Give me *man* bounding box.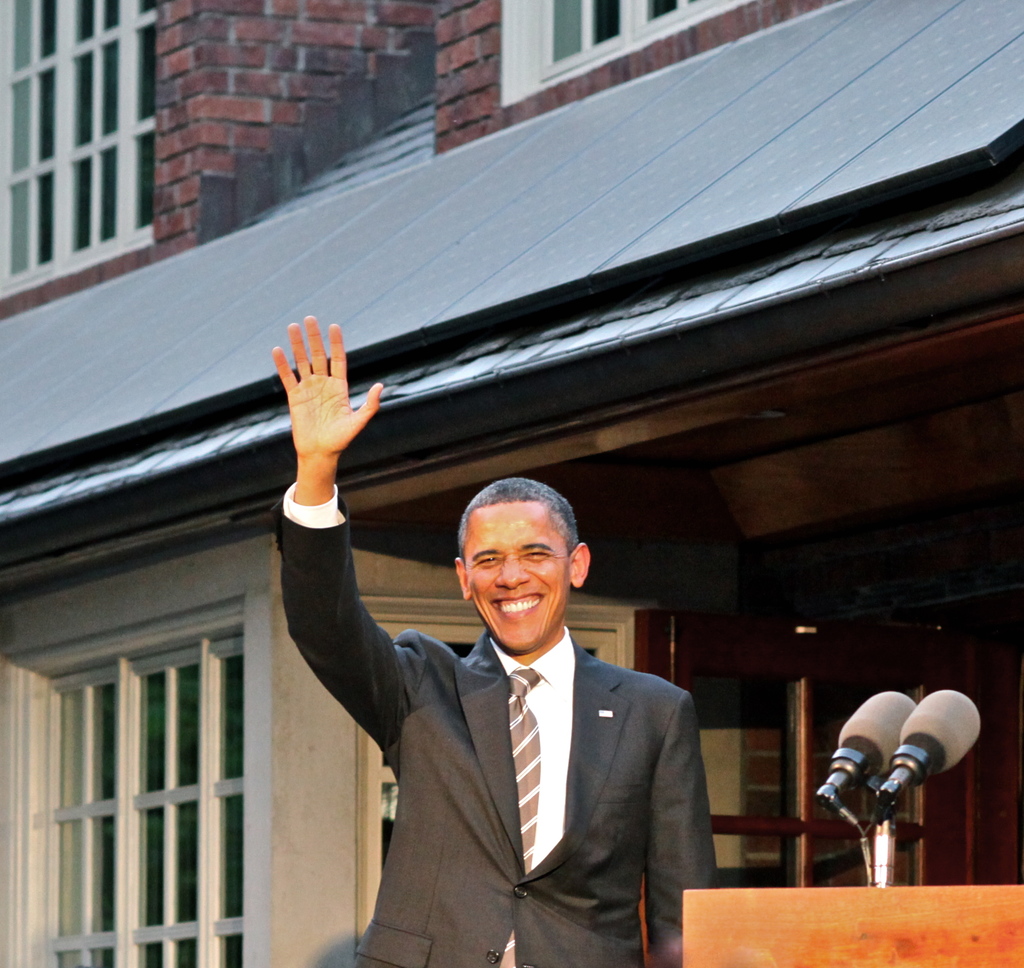
(x1=271, y1=310, x2=738, y2=967).
